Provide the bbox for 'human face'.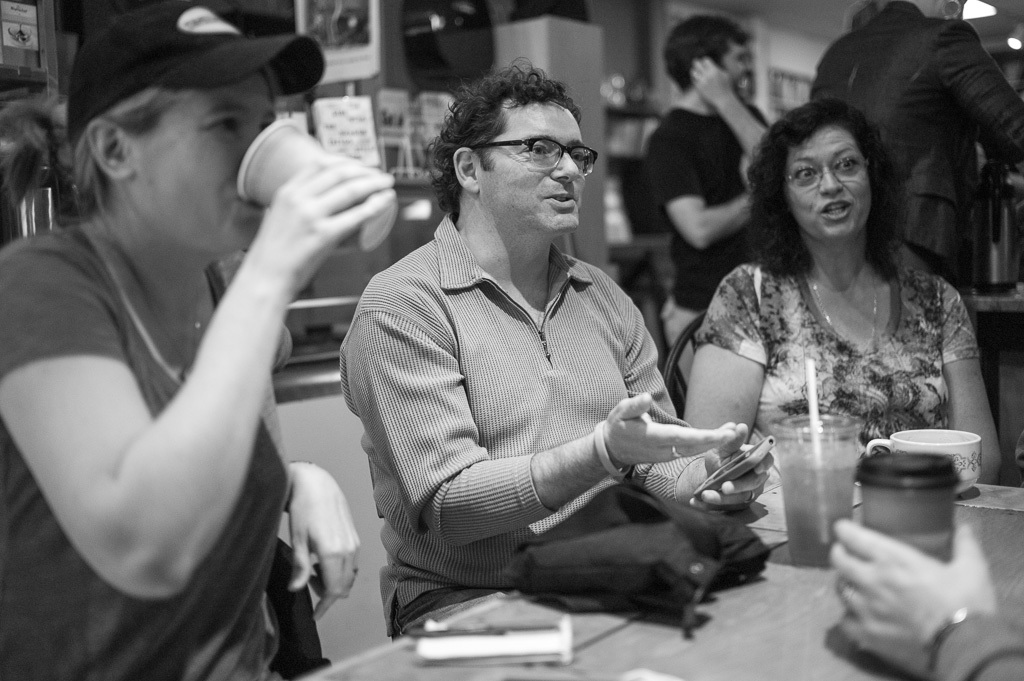
select_region(135, 68, 276, 249).
